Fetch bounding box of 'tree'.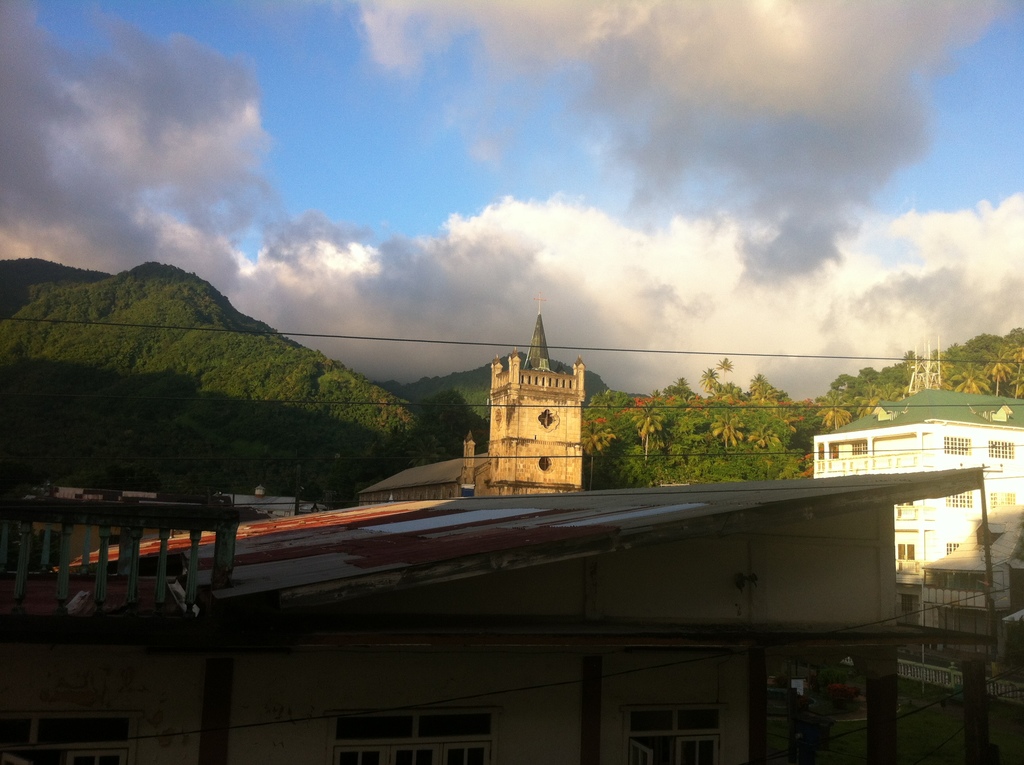
Bbox: left=657, top=401, right=719, bottom=473.
